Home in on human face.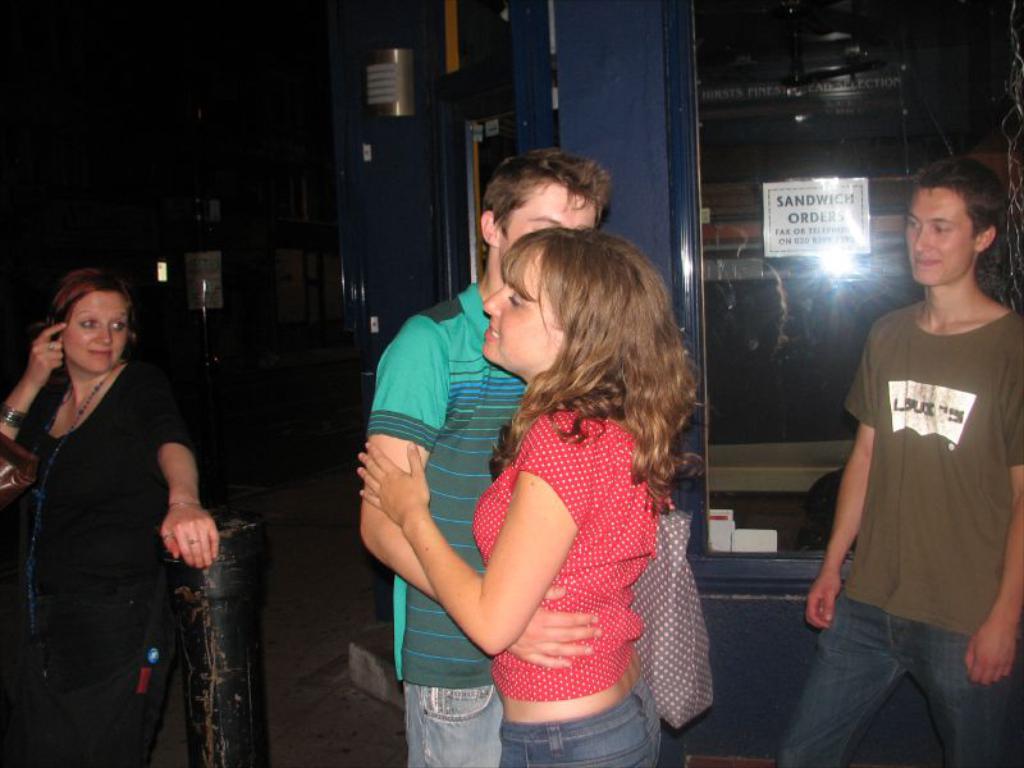
Homed in at <box>484,253,570,367</box>.
